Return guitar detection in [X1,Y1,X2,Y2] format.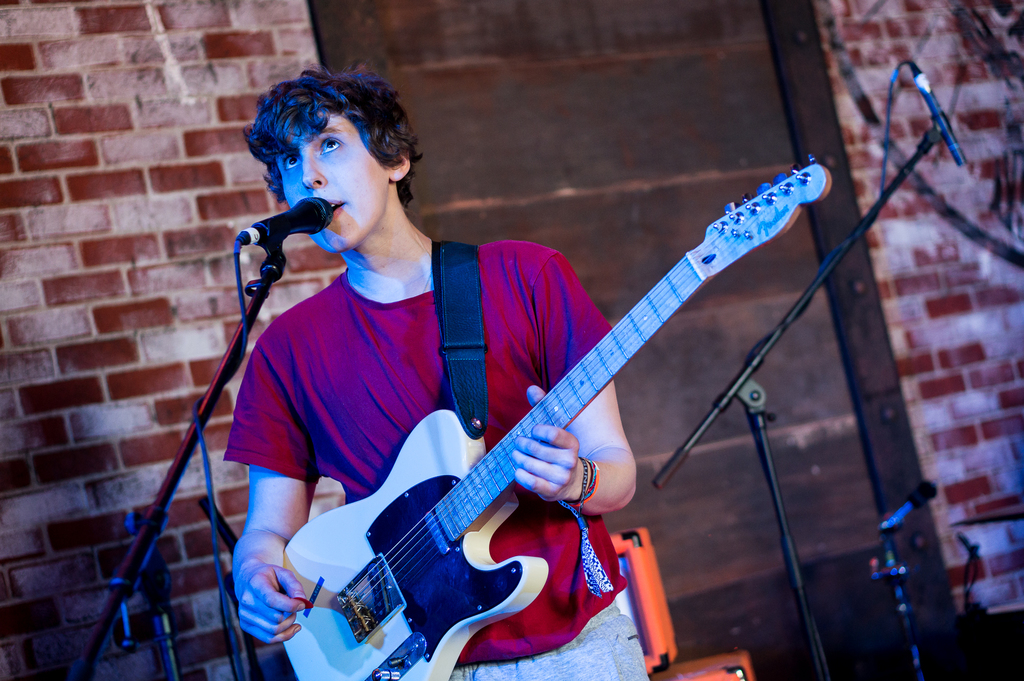
[230,156,815,680].
